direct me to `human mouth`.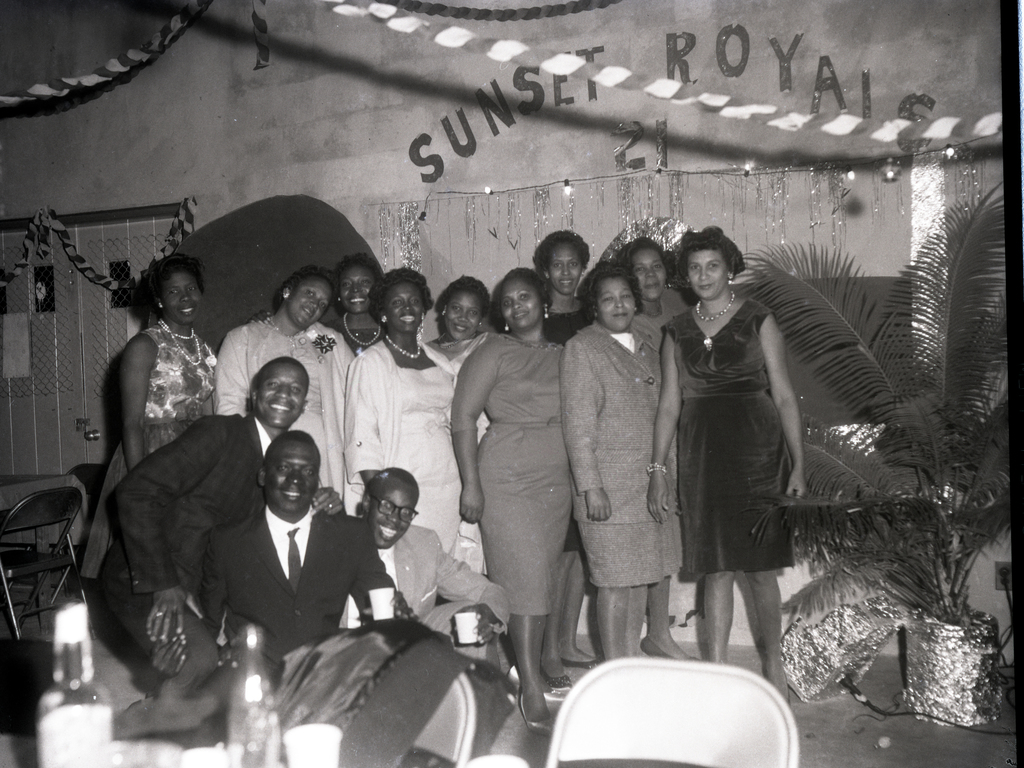
Direction: 269,401,296,413.
